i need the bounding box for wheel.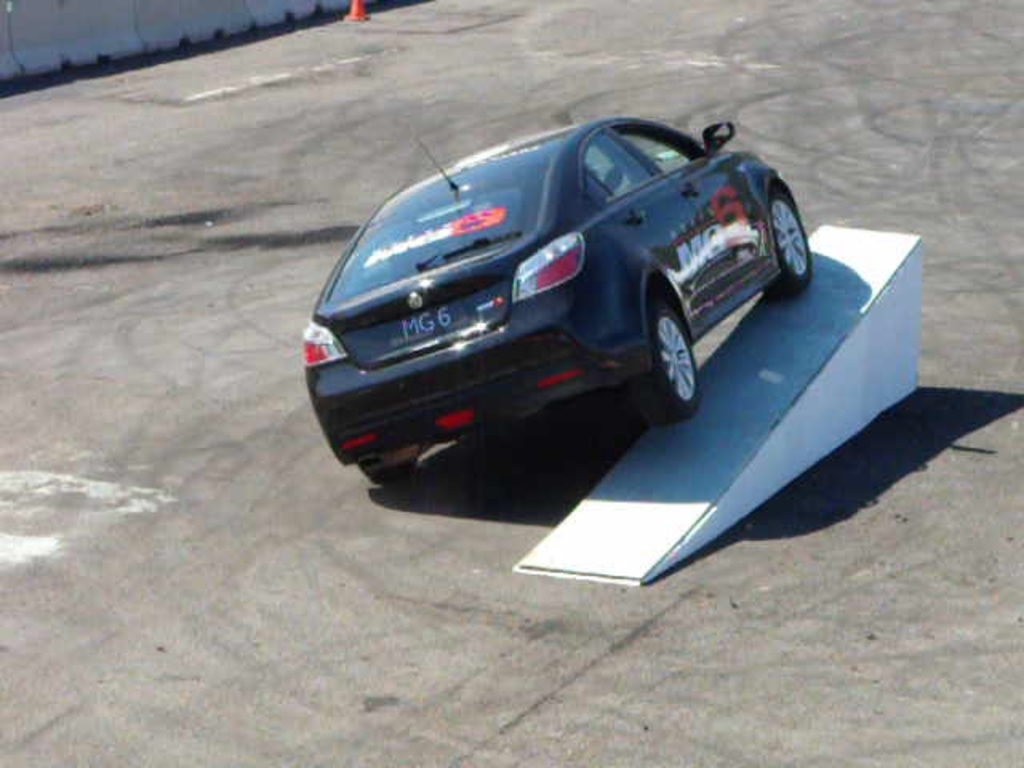
Here it is: Rect(358, 461, 414, 478).
